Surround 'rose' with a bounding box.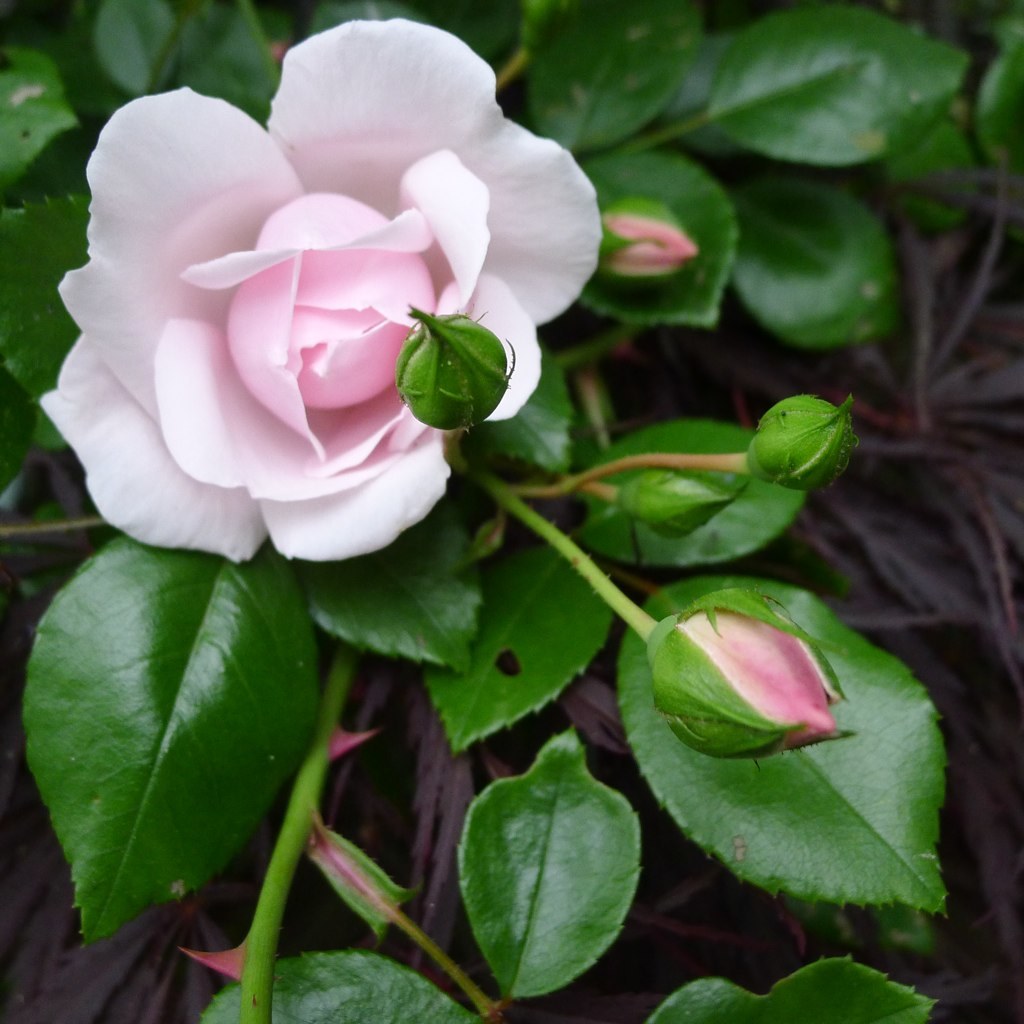
<box>32,18,607,570</box>.
